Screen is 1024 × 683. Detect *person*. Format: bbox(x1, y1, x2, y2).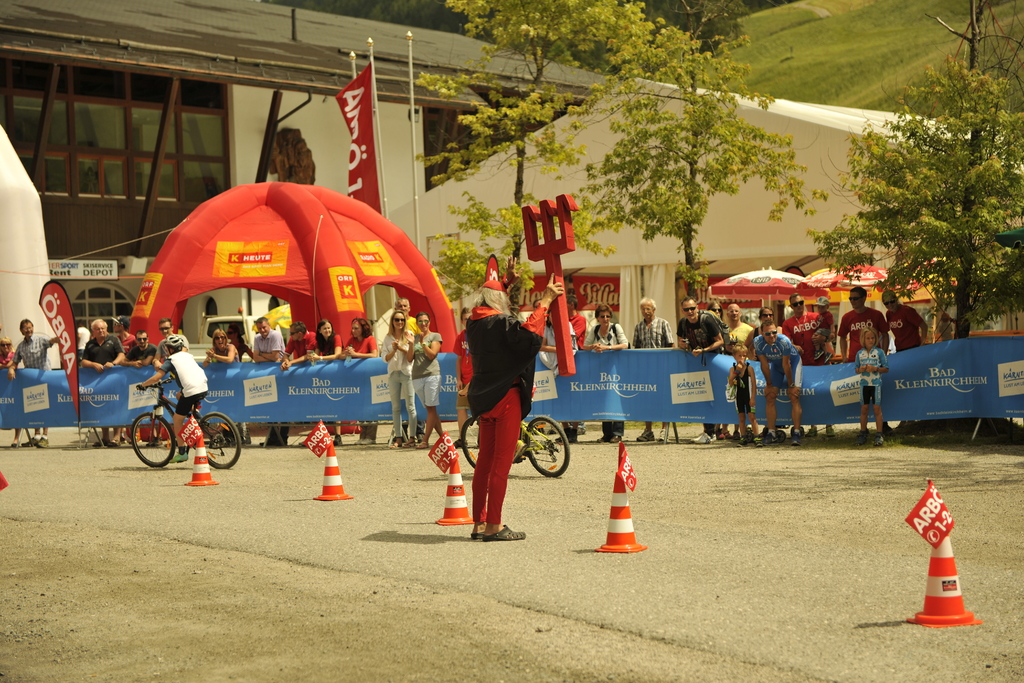
bbox(382, 309, 415, 450).
